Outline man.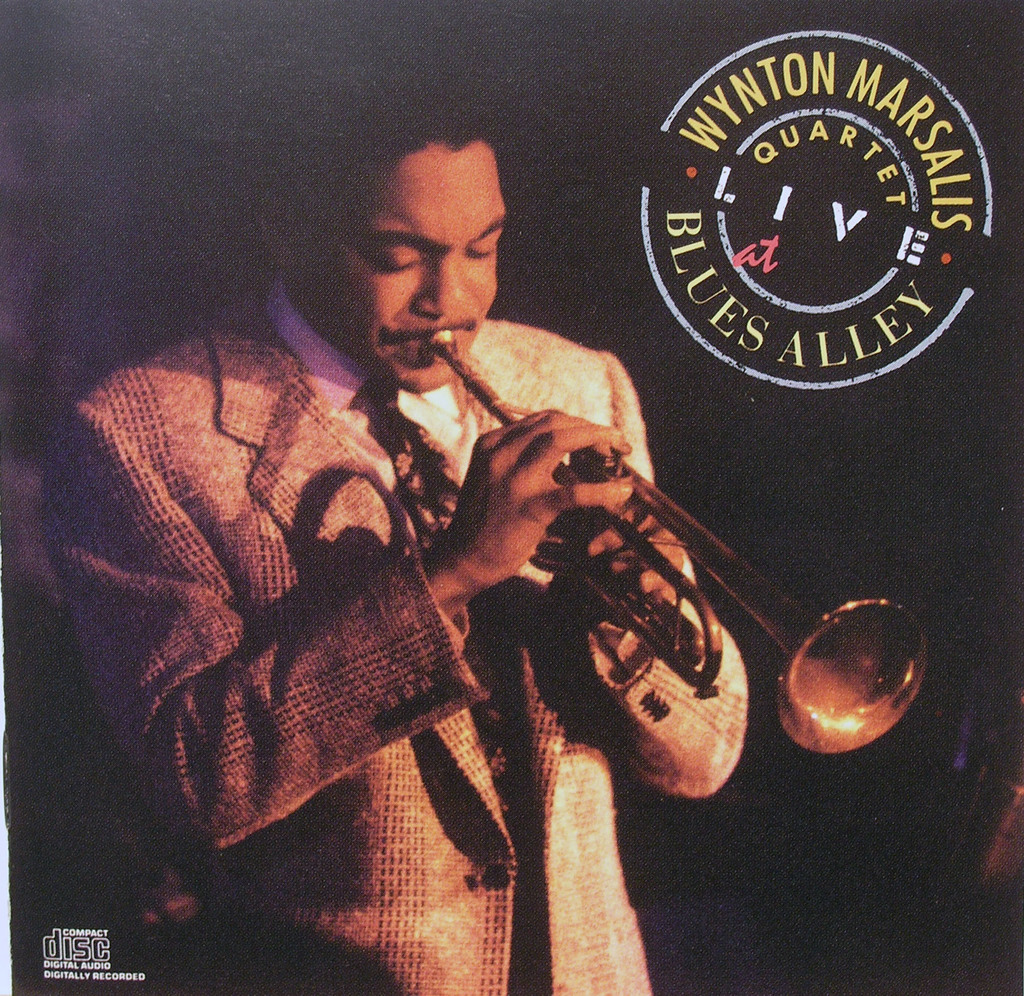
Outline: {"left": 134, "top": 66, "right": 888, "bottom": 957}.
